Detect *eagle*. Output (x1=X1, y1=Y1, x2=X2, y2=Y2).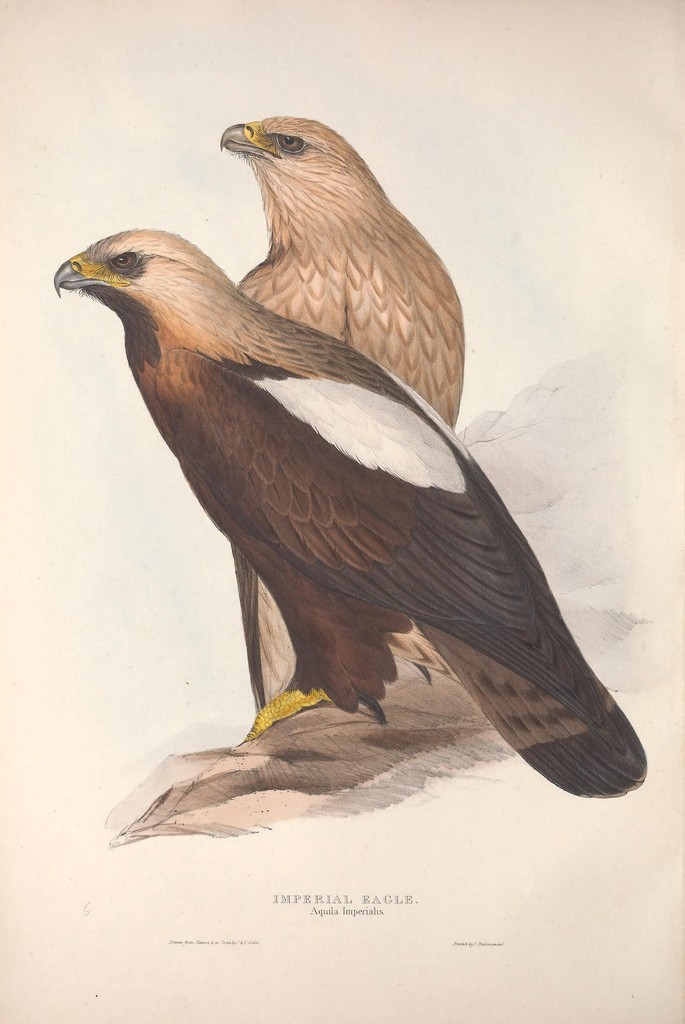
(x1=219, y1=113, x2=467, y2=720).
